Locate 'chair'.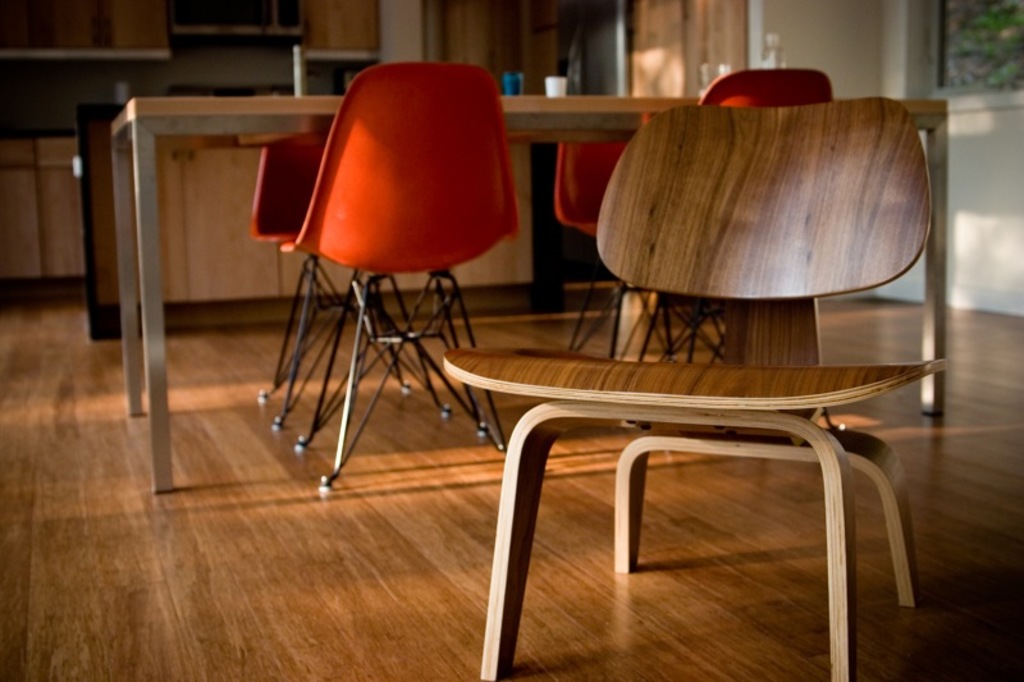
Bounding box: (276, 61, 522, 495).
